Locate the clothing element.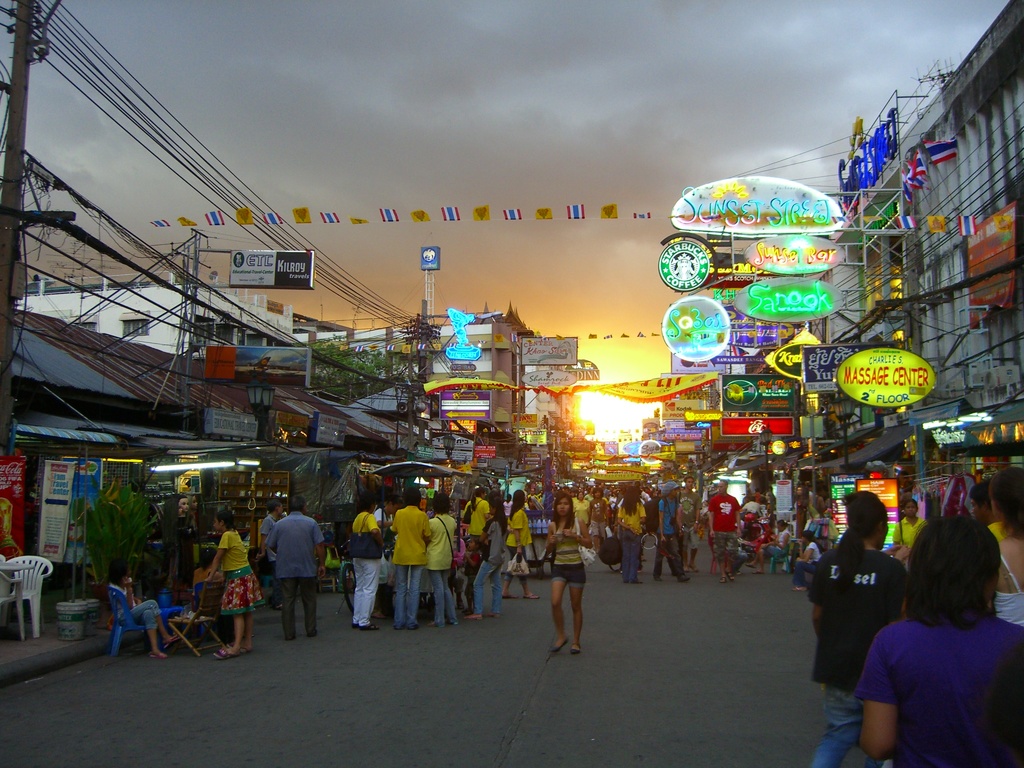
Element bbox: 109:582:163:630.
